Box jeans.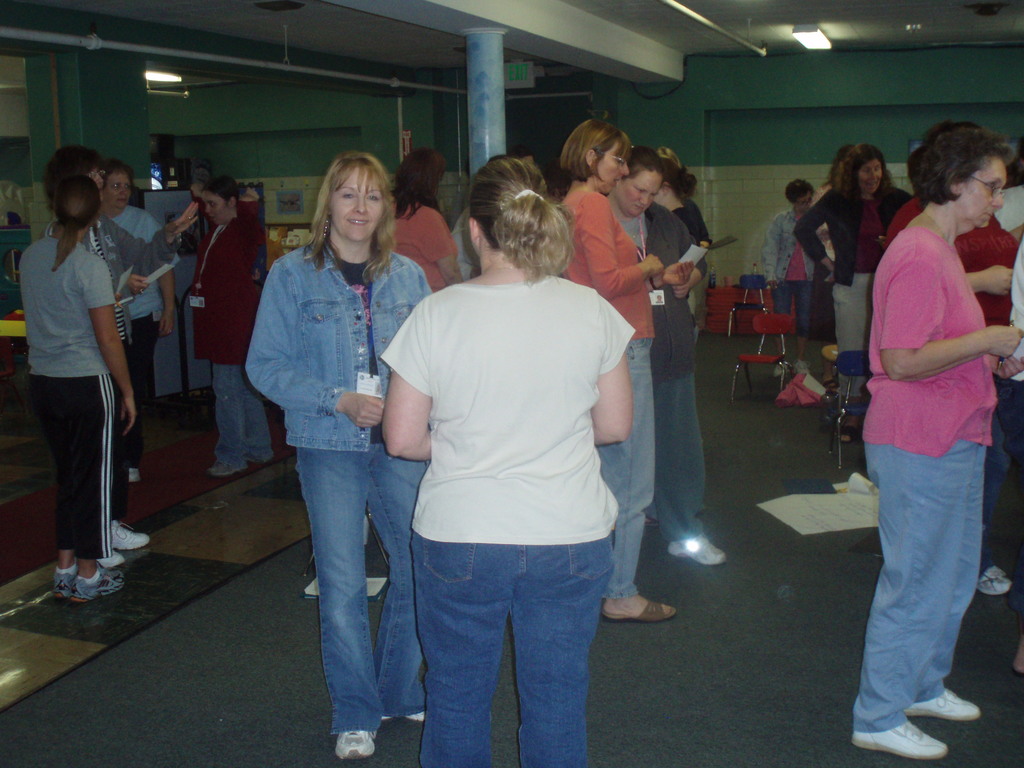
box(854, 444, 985, 736).
